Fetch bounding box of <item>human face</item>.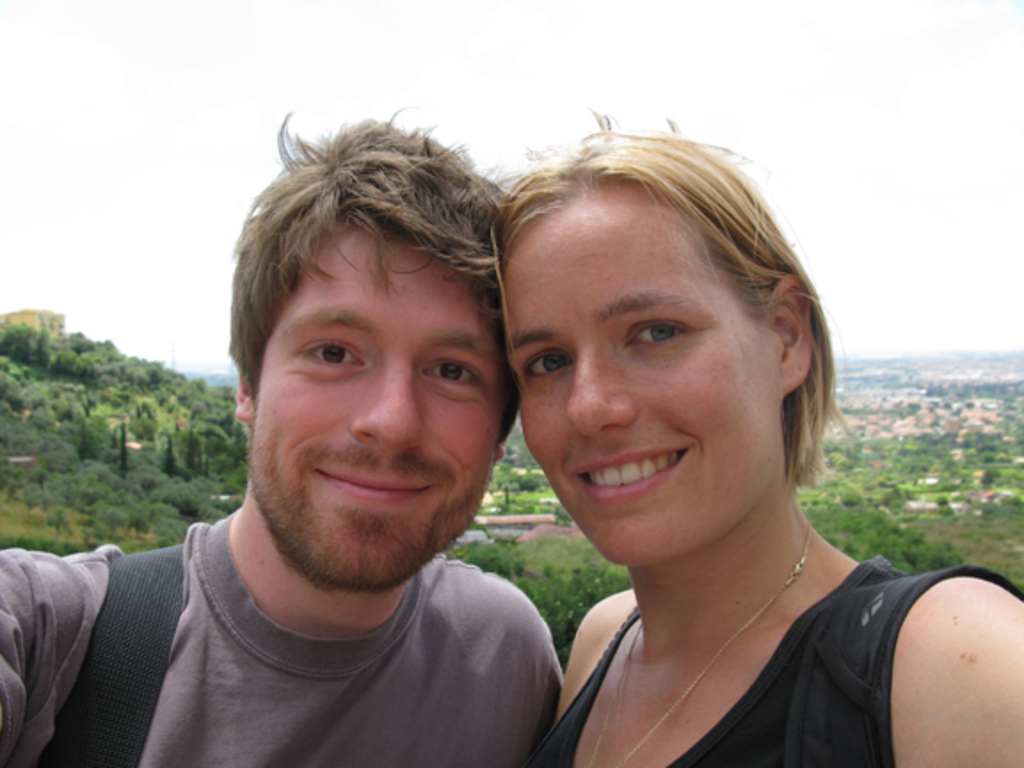
Bbox: 500/208/786/569.
